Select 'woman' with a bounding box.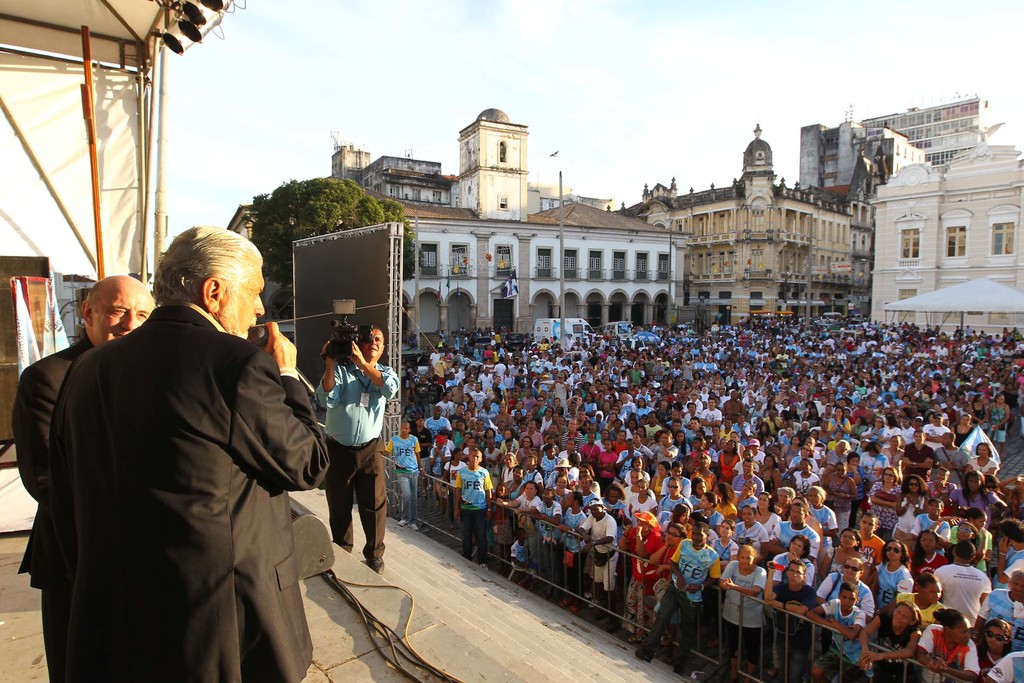
box(744, 477, 757, 504).
